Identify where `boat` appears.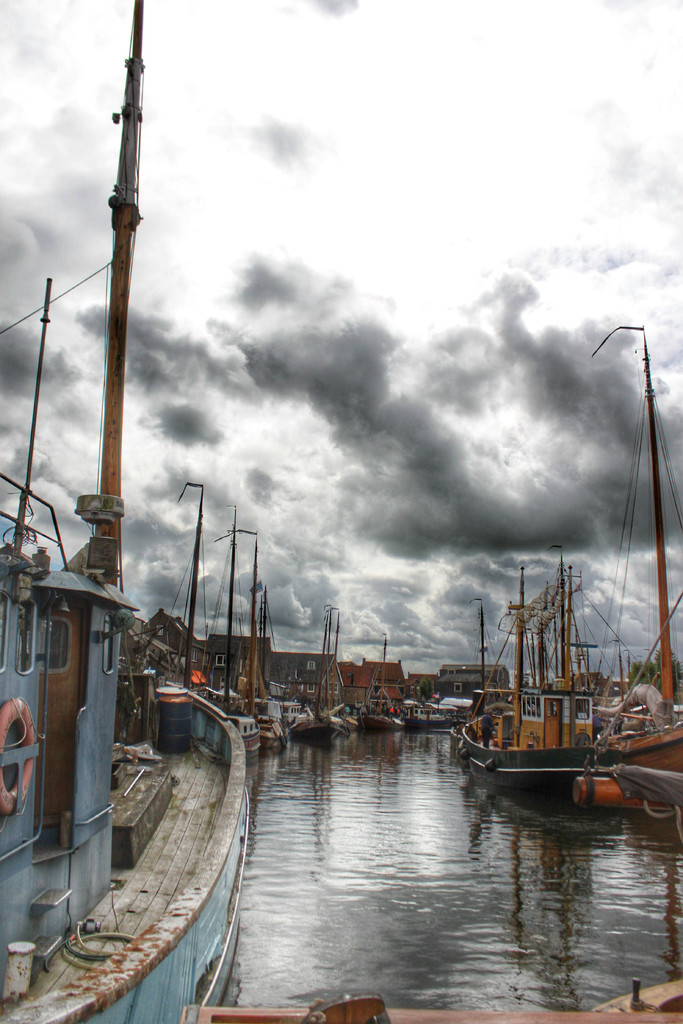
Appears at bbox=[298, 598, 358, 740].
